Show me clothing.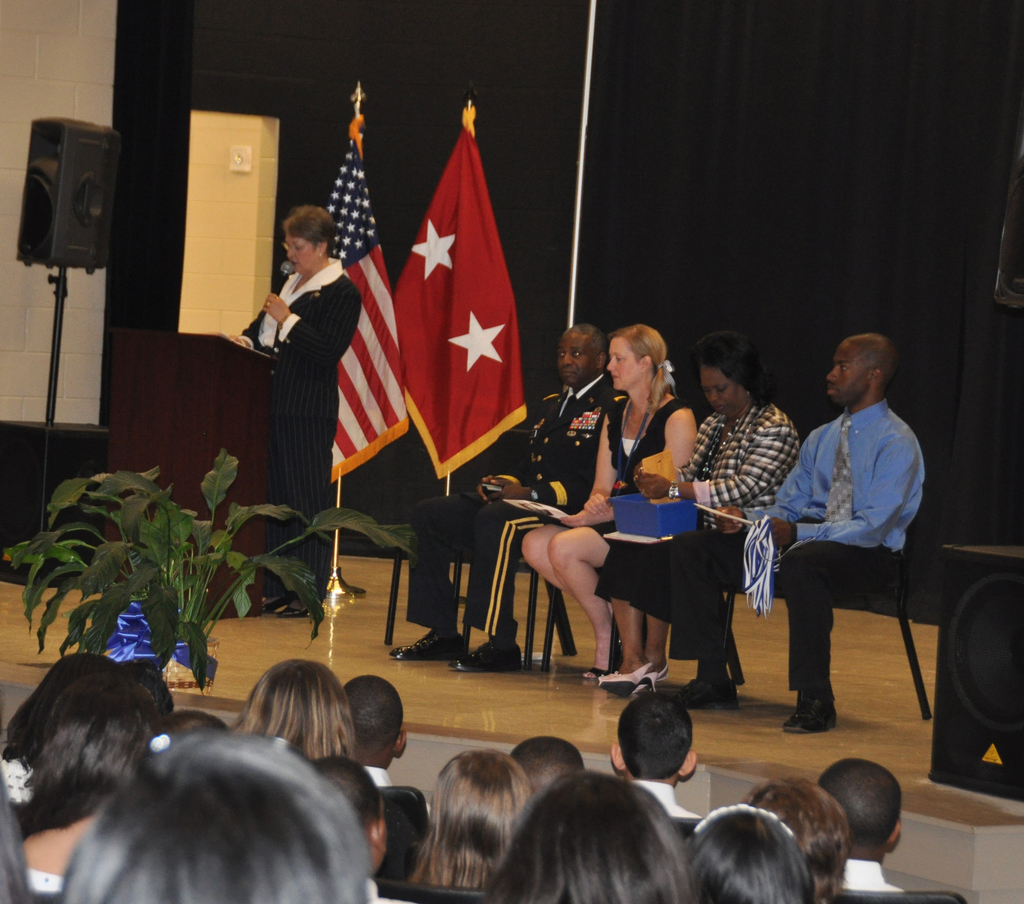
clothing is here: locate(840, 862, 903, 893).
